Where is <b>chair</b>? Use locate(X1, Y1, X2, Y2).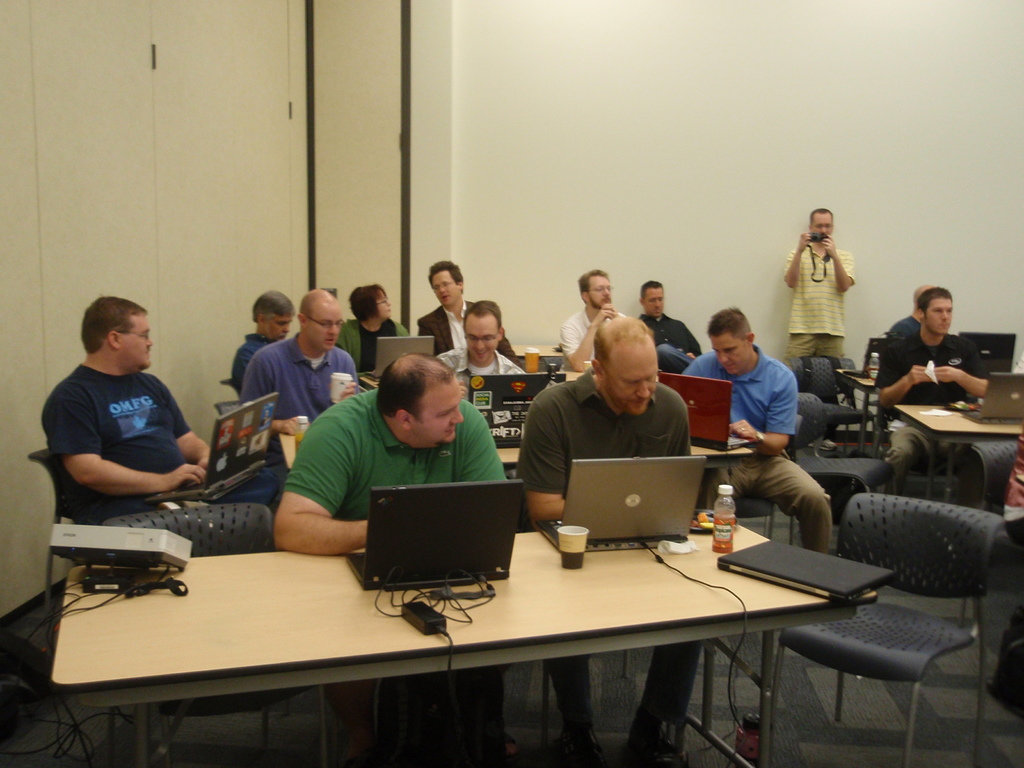
locate(776, 493, 1004, 767).
